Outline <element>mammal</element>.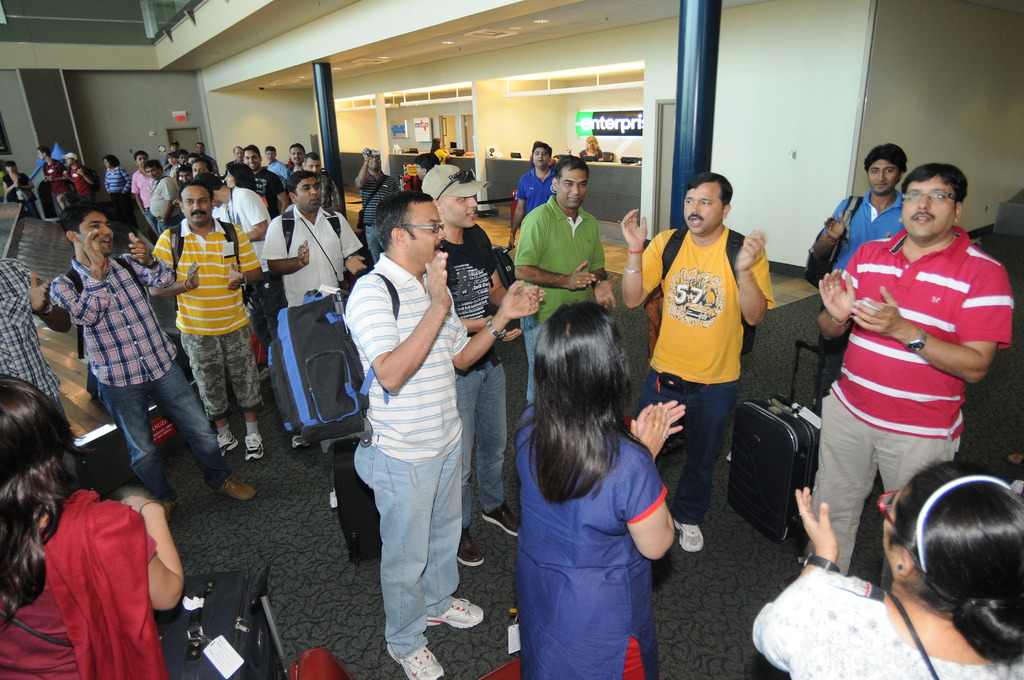
Outline: 0/258/77/434.
